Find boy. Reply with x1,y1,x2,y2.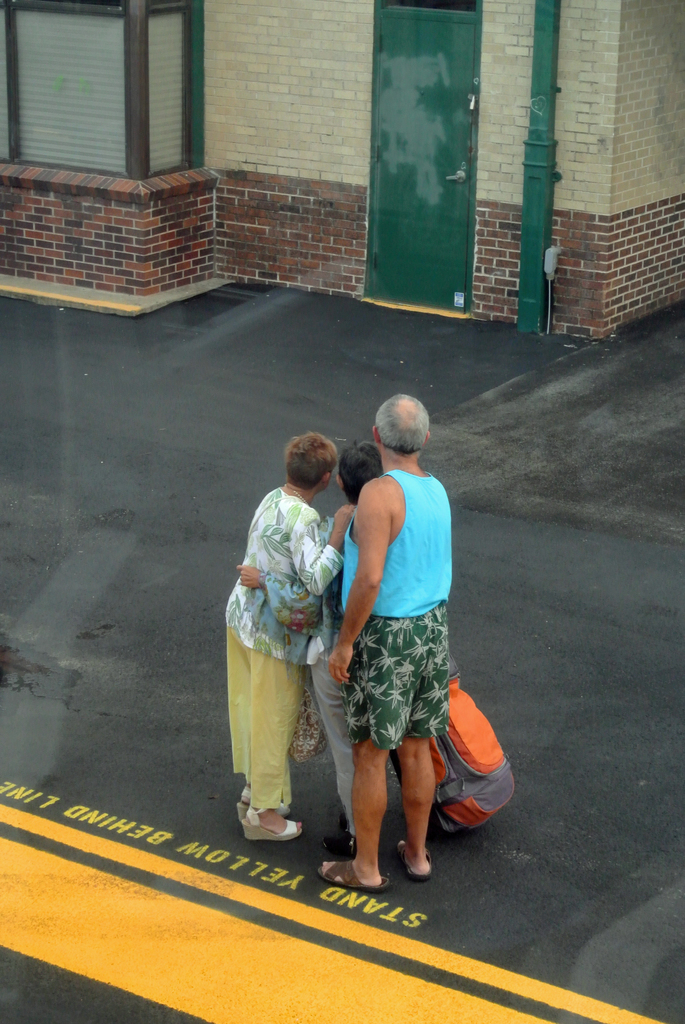
232,445,411,855.
